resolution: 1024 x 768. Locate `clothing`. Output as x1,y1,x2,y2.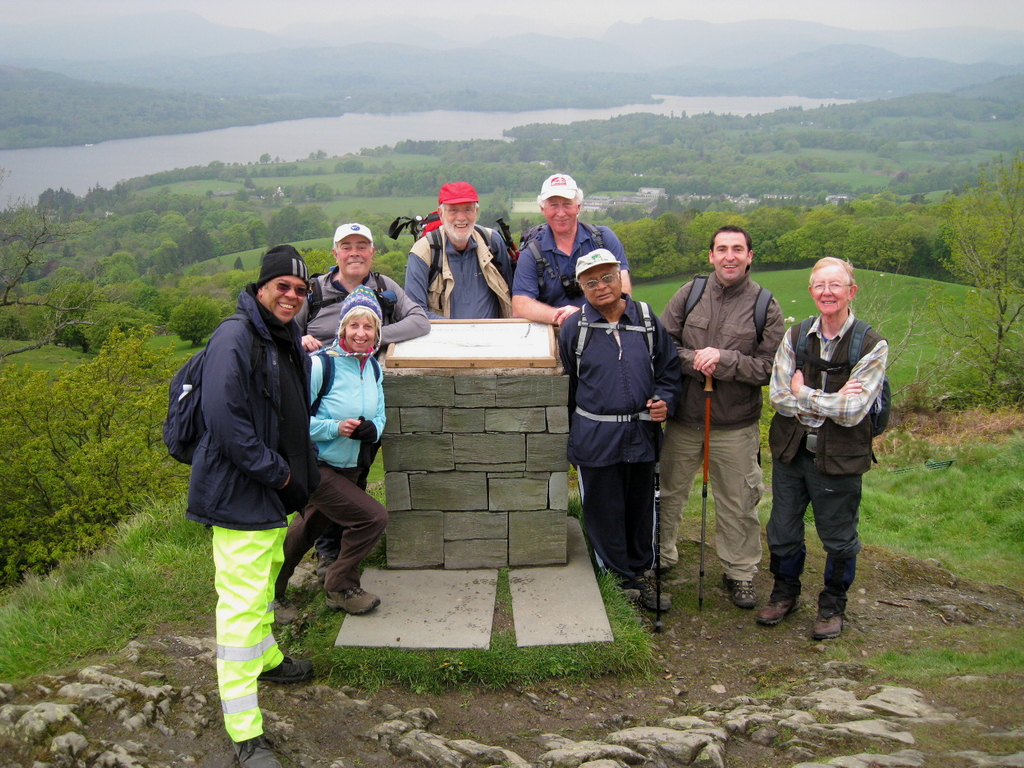
412,228,511,312.
